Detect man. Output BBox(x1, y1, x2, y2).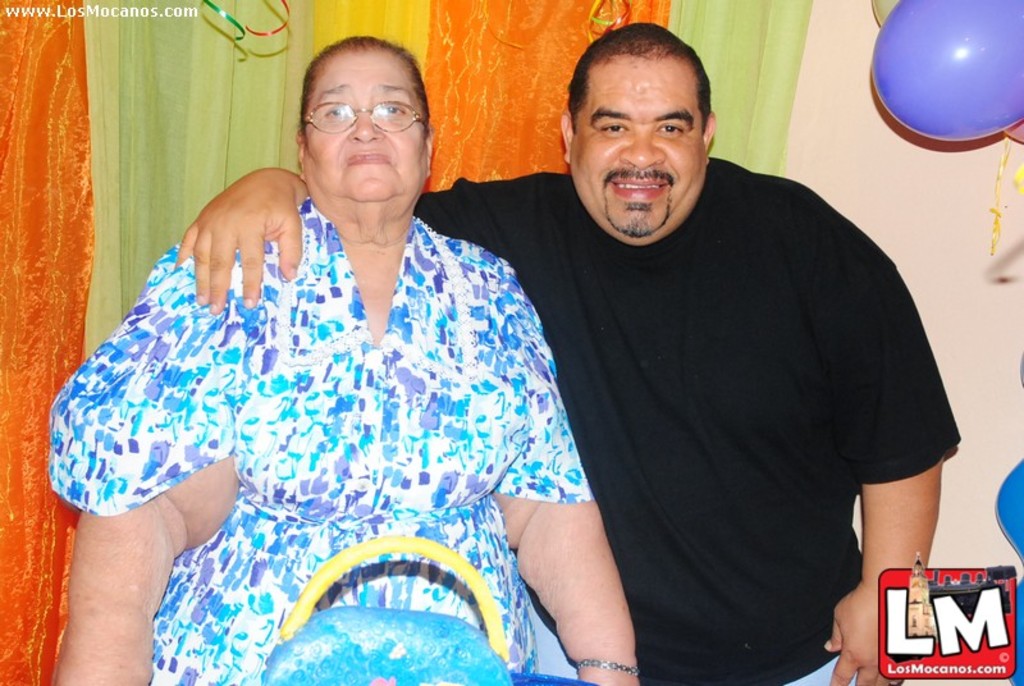
BBox(307, 51, 923, 650).
